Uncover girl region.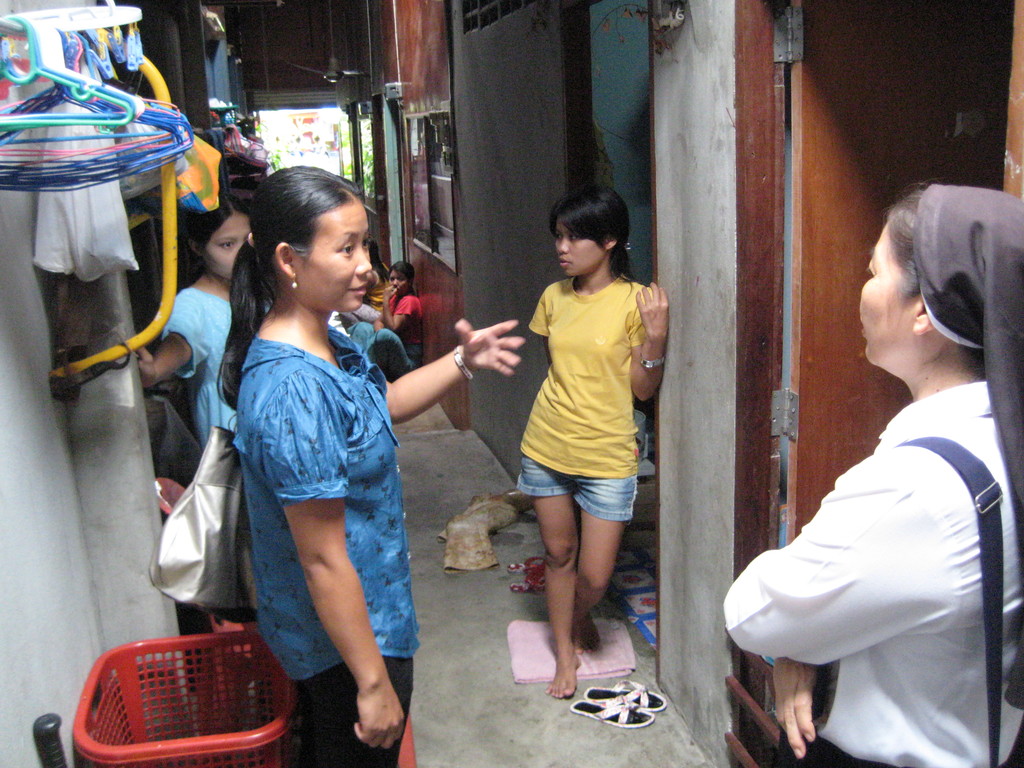
Uncovered: (133,193,273,732).
